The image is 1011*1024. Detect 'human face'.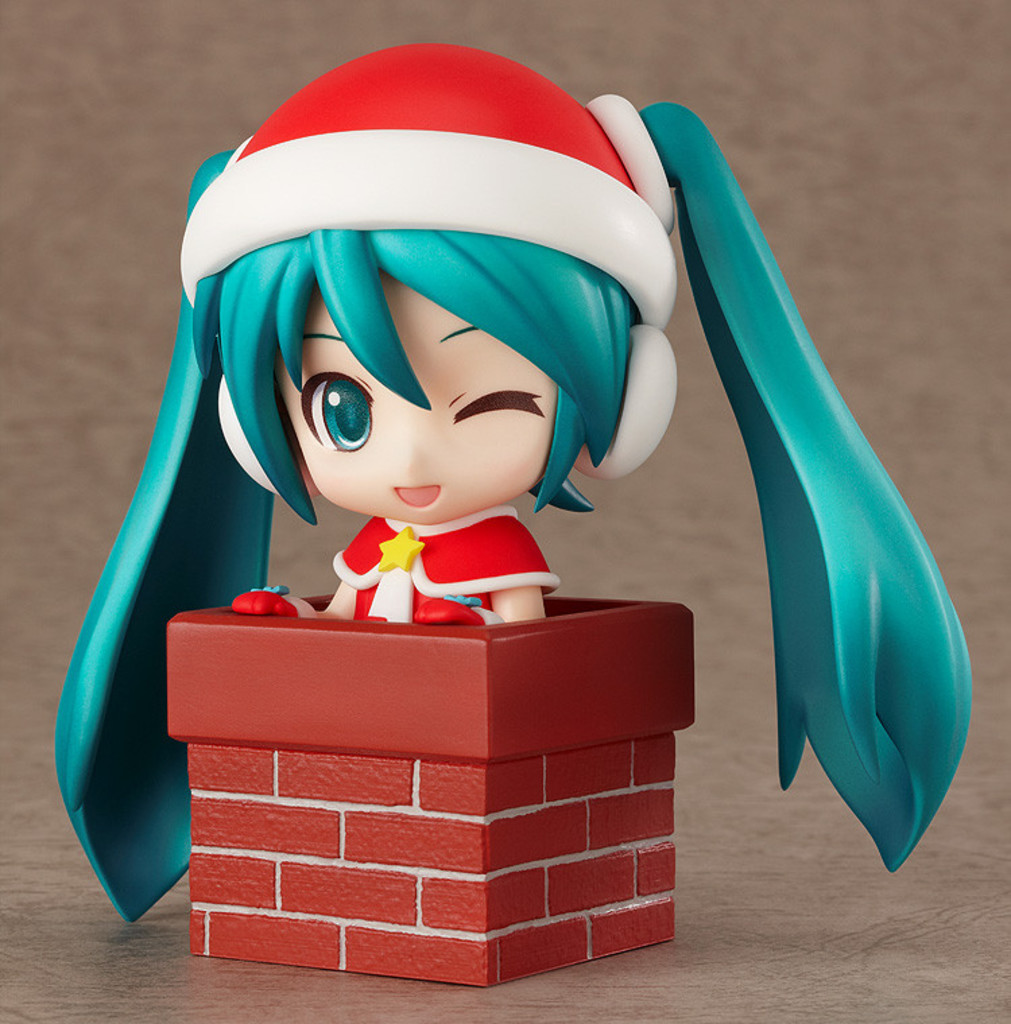
Detection: region(267, 268, 563, 528).
